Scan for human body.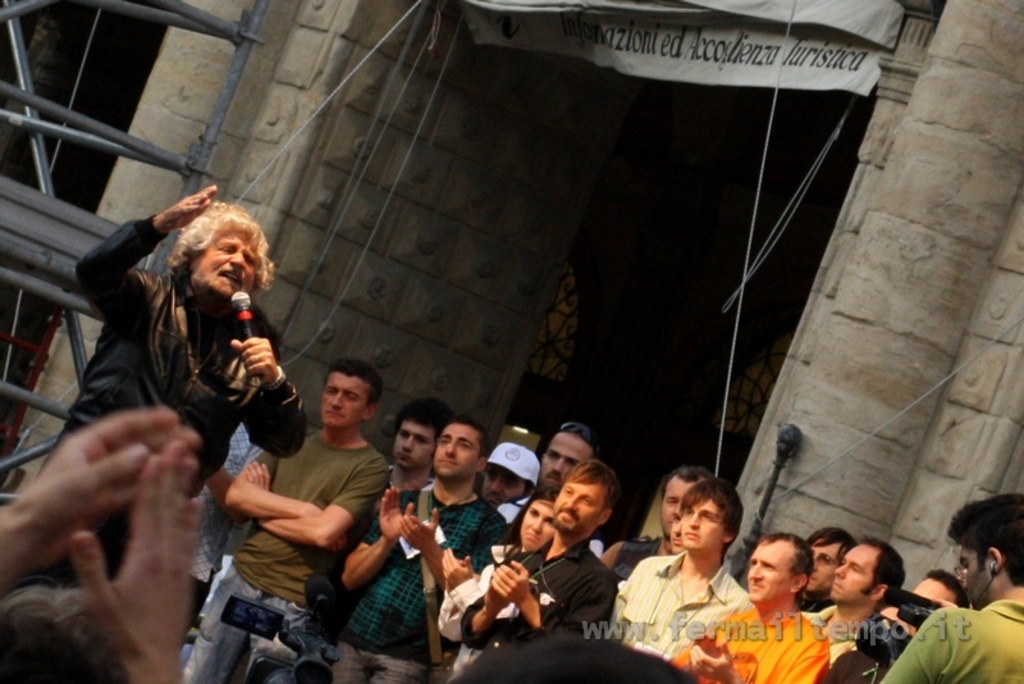
Scan result: detection(596, 529, 675, 576).
